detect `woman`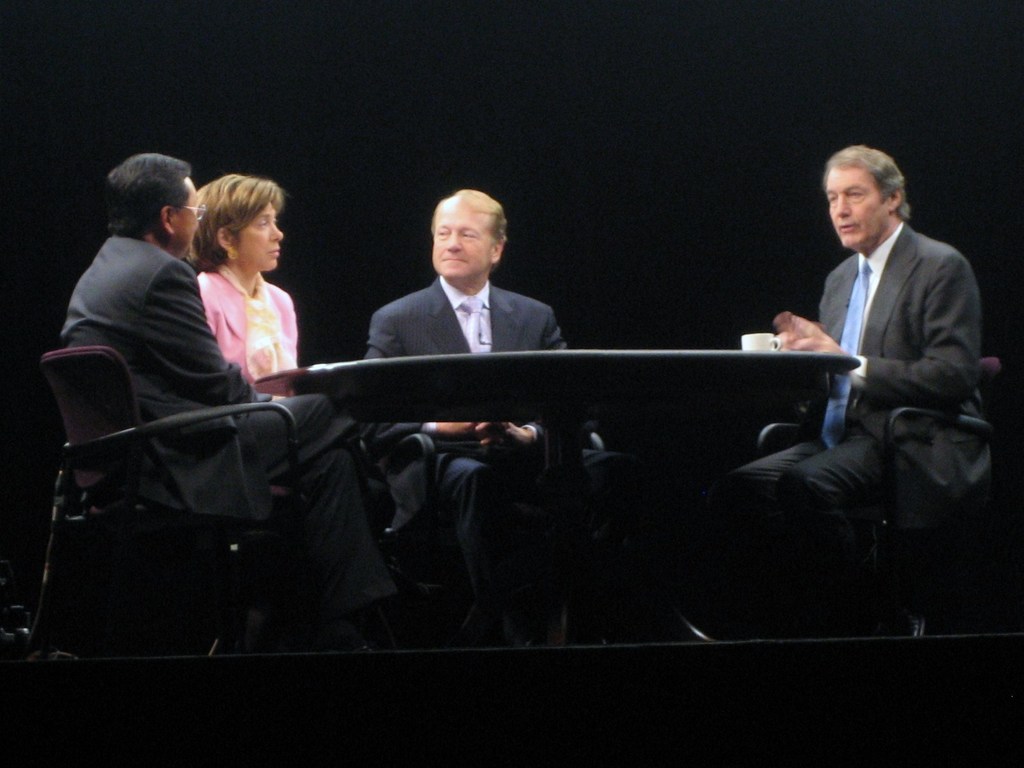
left=95, top=157, right=337, bottom=631
